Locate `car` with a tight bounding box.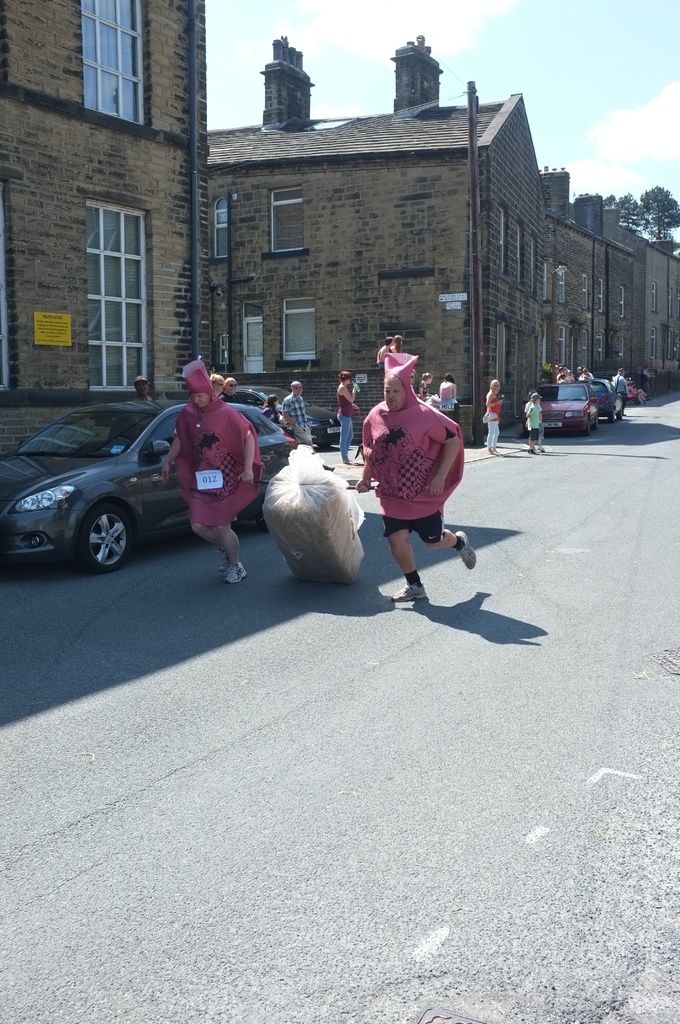
rect(531, 378, 626, 440).
